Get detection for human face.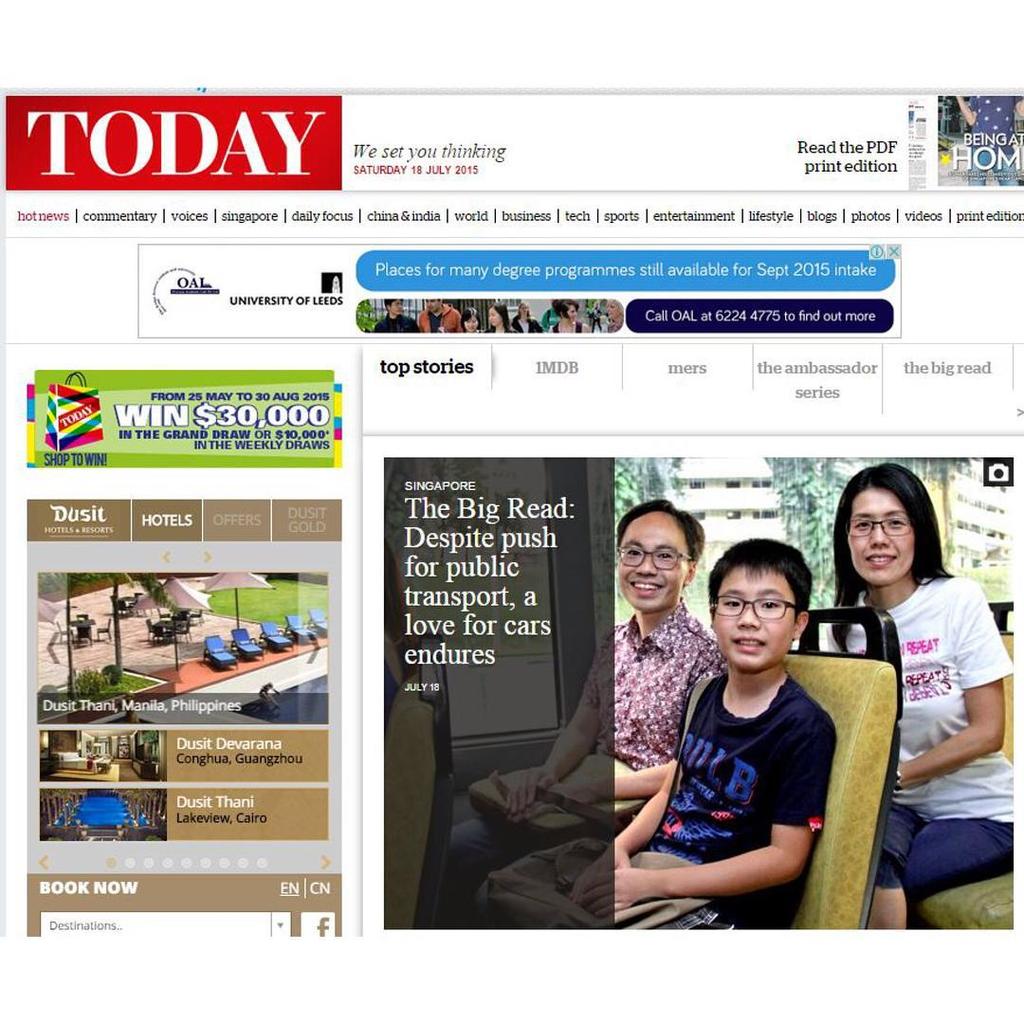
Detection: BBox(488, 306, 506, 327).
